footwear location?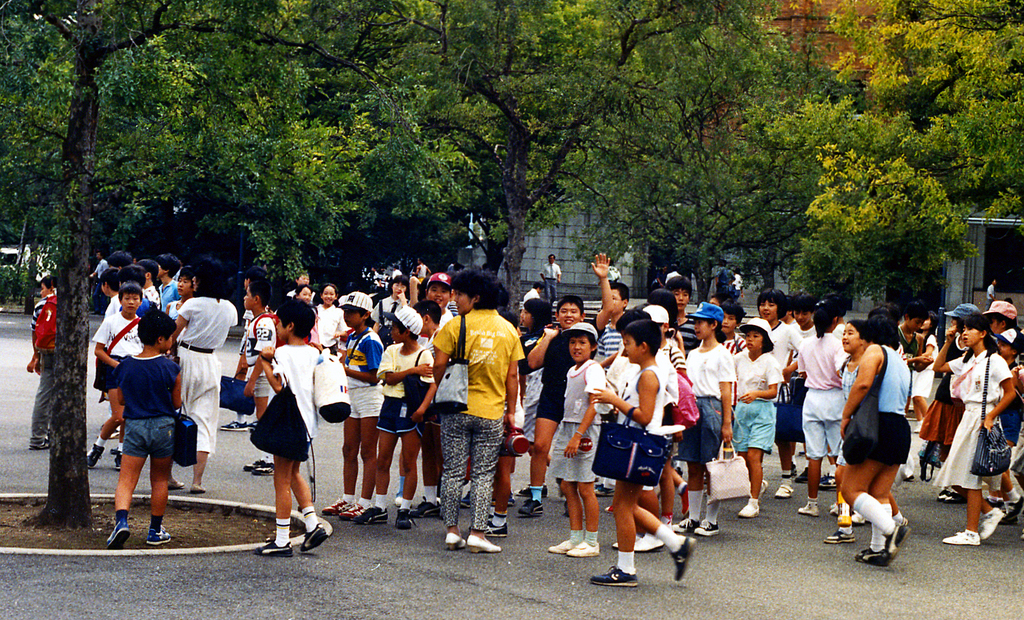
crop(738, 499, 762, 519)
